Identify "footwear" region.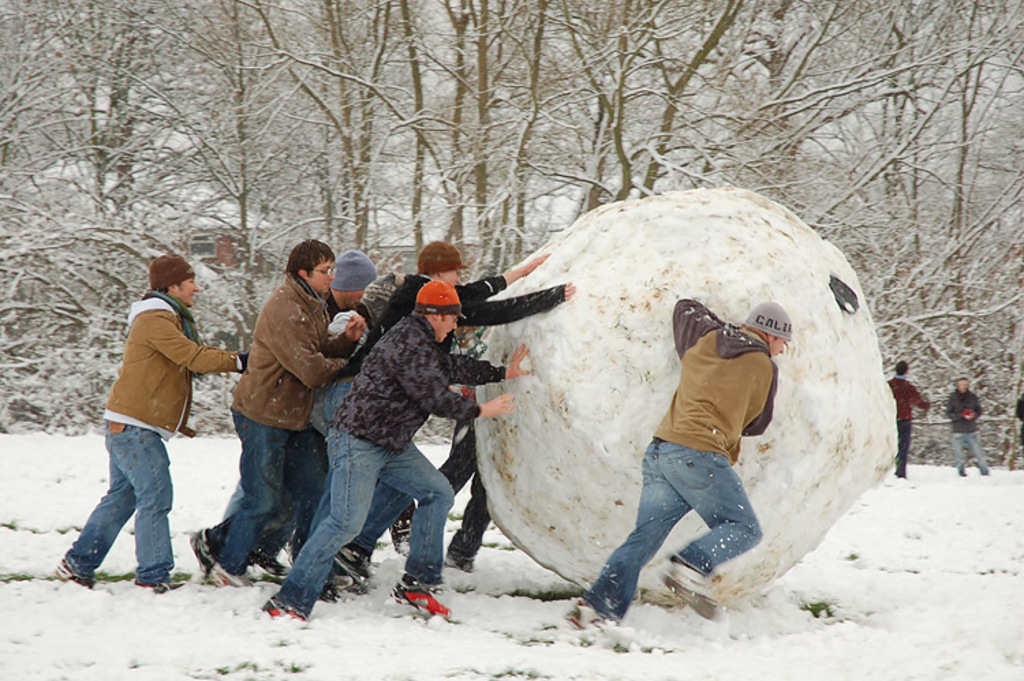
Region: 380/577/452/635.
